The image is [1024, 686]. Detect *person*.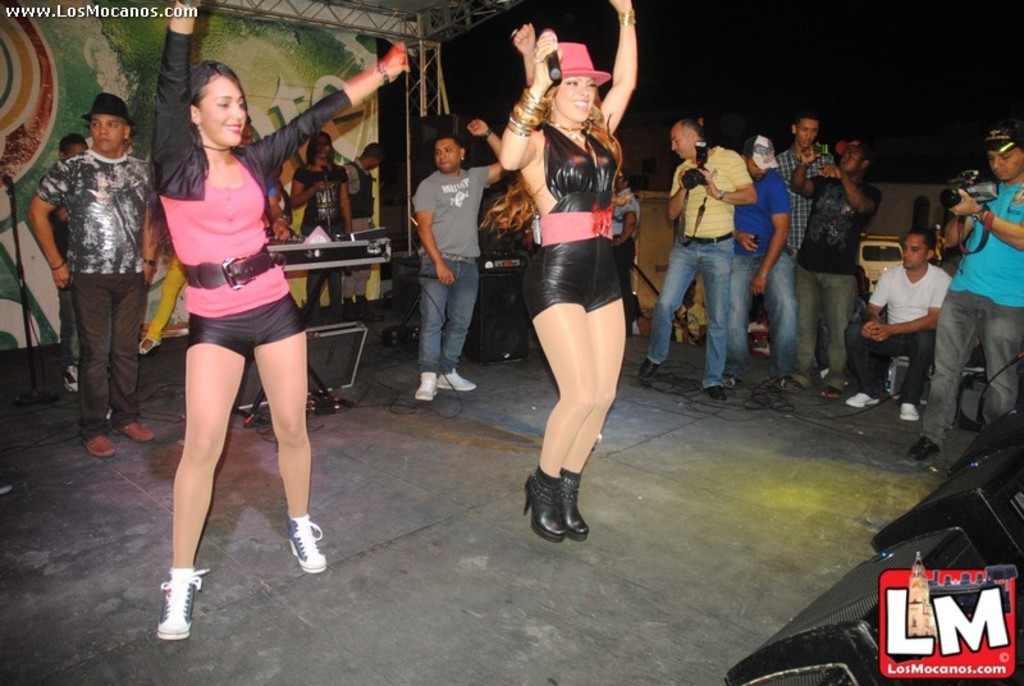
Detection: box(842, 219, 959, 422).
